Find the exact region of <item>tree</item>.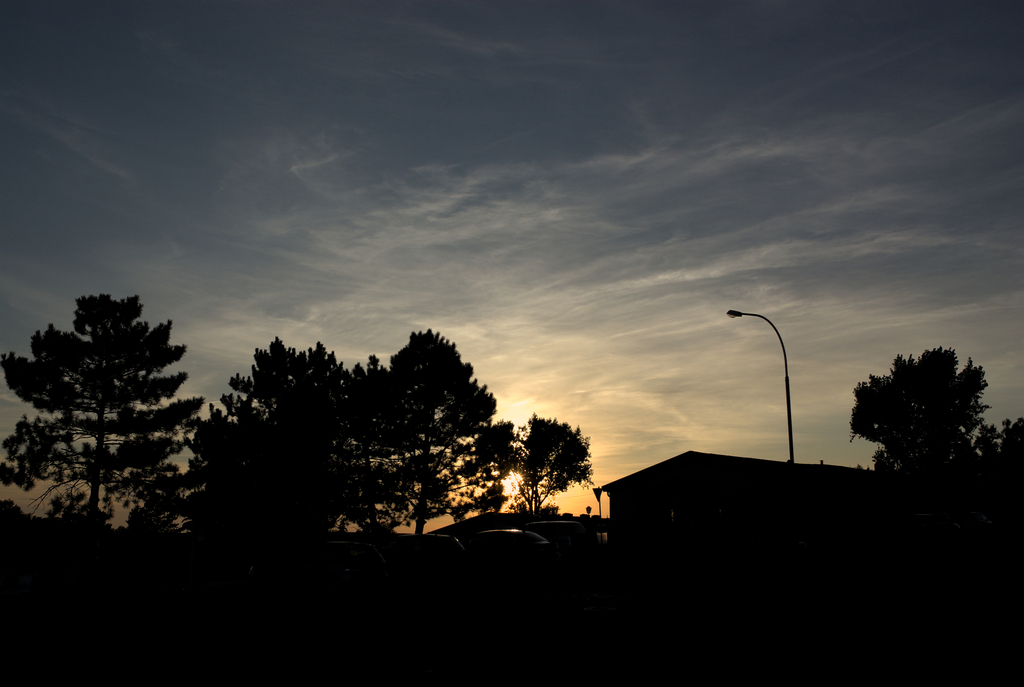
Exact region: region(844, 347, 1023, 490).
